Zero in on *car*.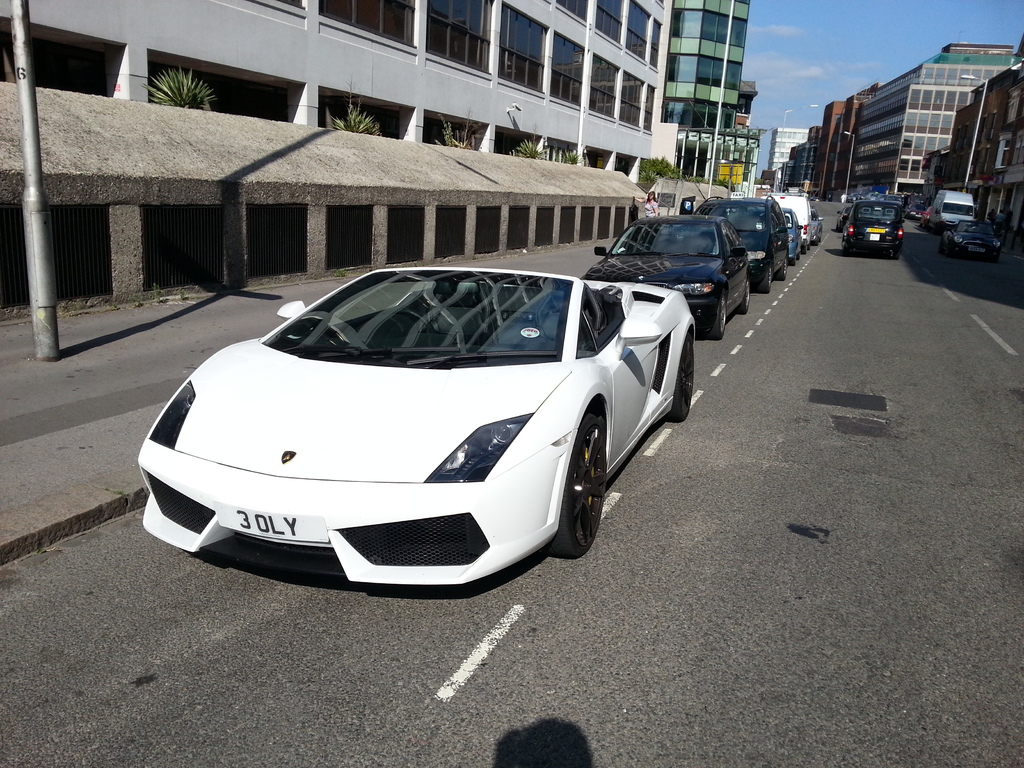
Zeroed in: left=941, top=216, right=1003, bottom=256.
